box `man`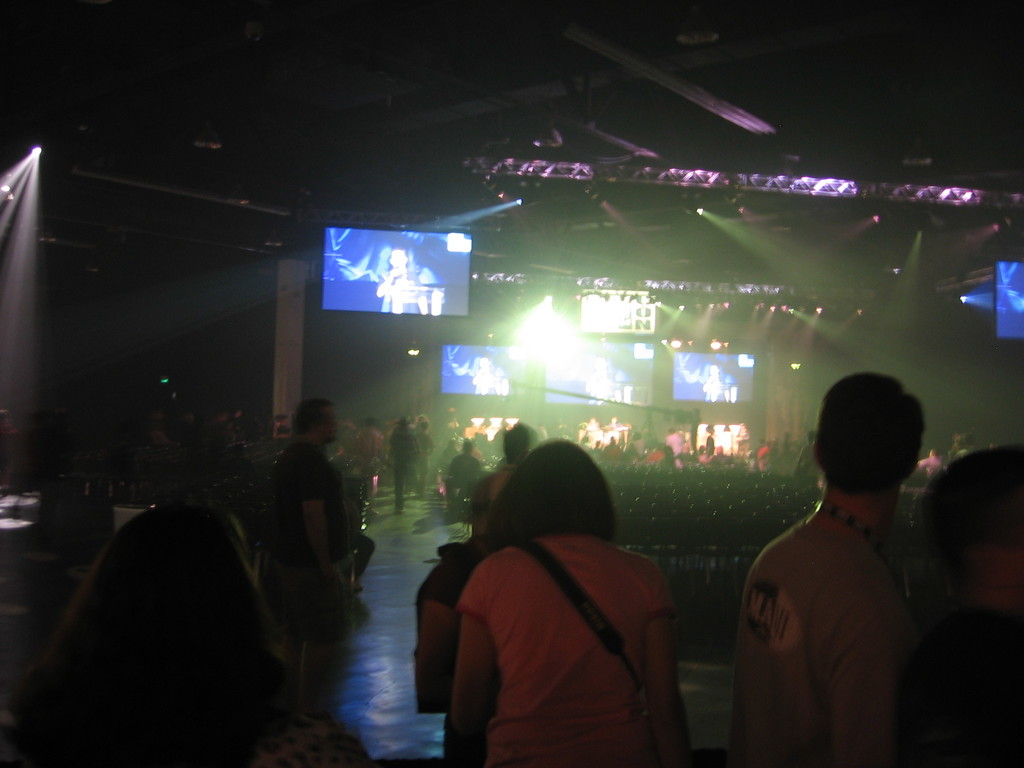
crop(387, 413, 422, 516)
